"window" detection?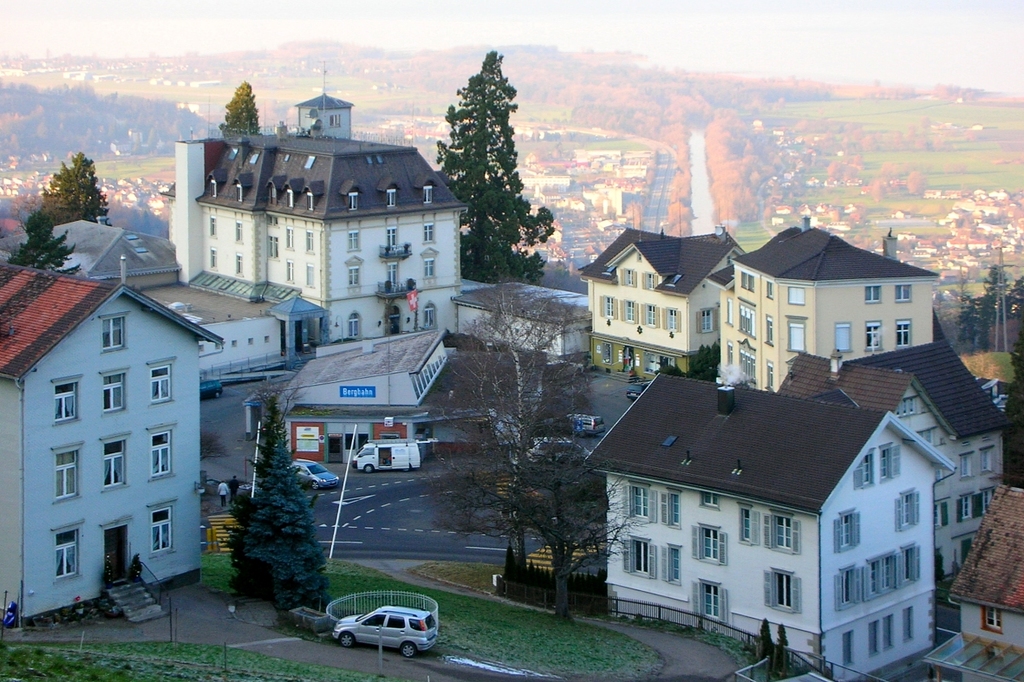
l=384, t=261, r=399, b=283
